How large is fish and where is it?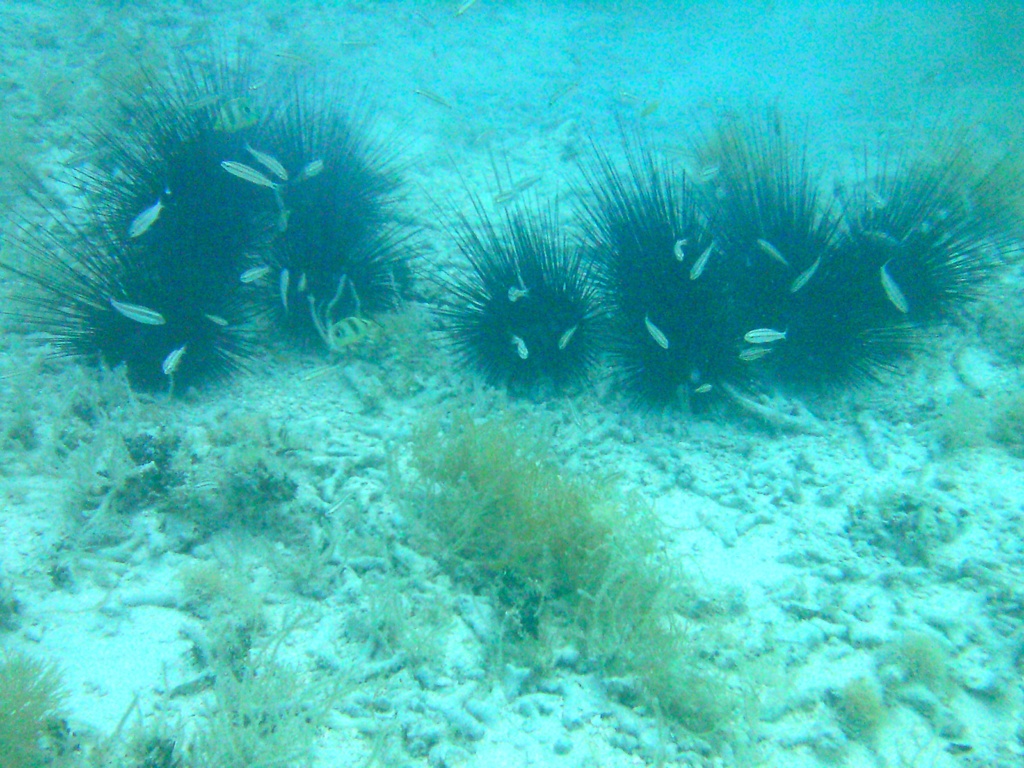
Bounding box: bbox=[513, 177, 540, 193].
